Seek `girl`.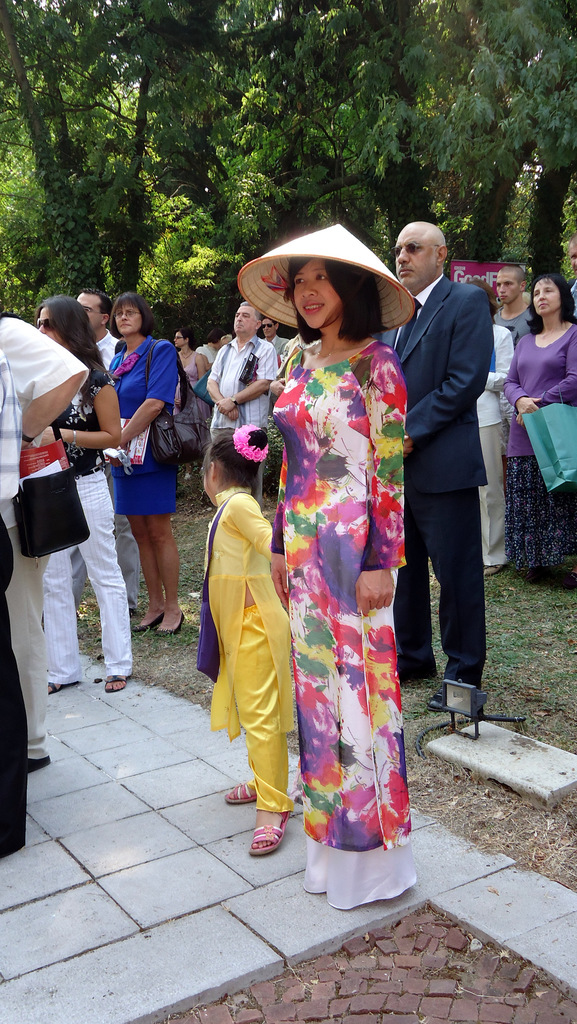
<bbox>175, 329, 207, 462</bbox>.
